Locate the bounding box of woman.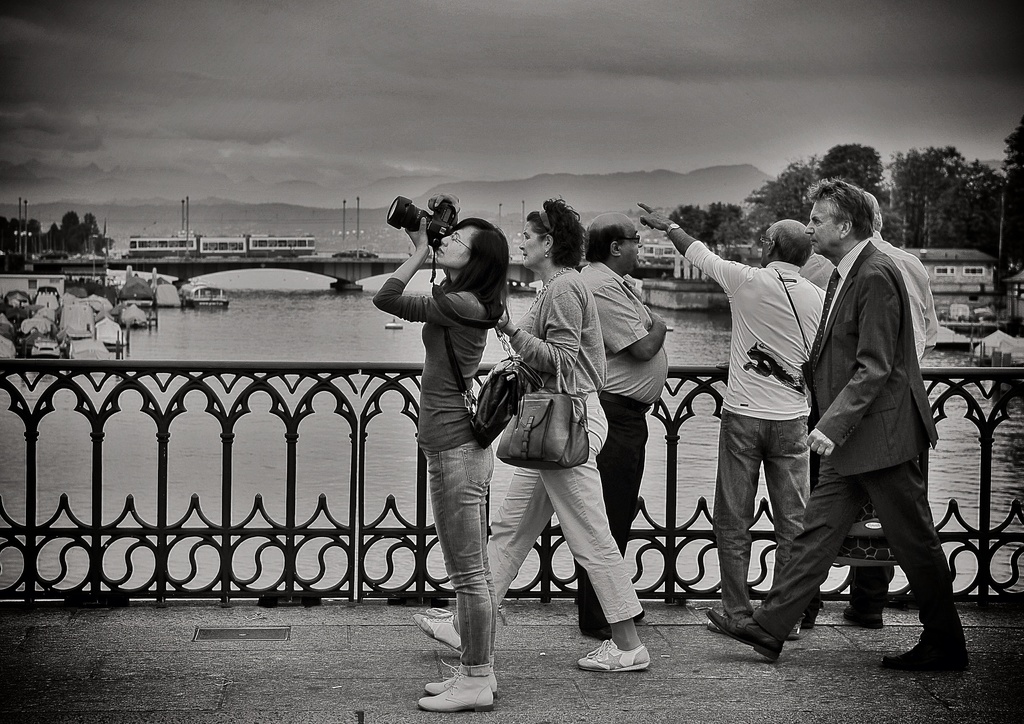
Bounding box: detection(367, 218, 509, 714).
